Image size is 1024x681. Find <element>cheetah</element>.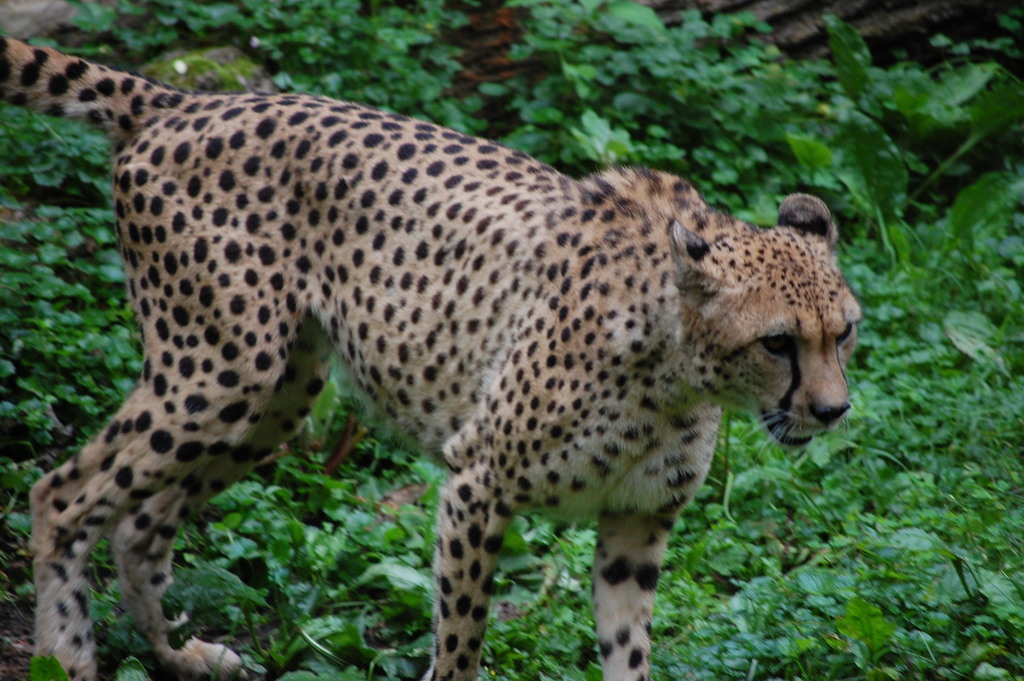
left=0, top=35, right=866, bottom=680.
